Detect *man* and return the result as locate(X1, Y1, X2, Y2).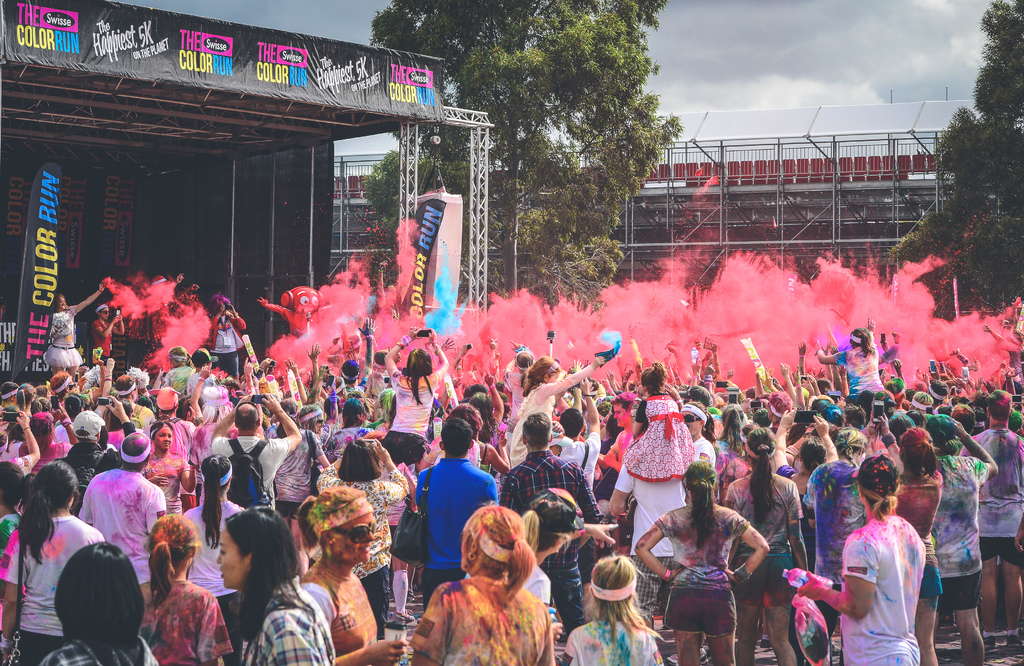
locate(111, 375, 149, 441).
